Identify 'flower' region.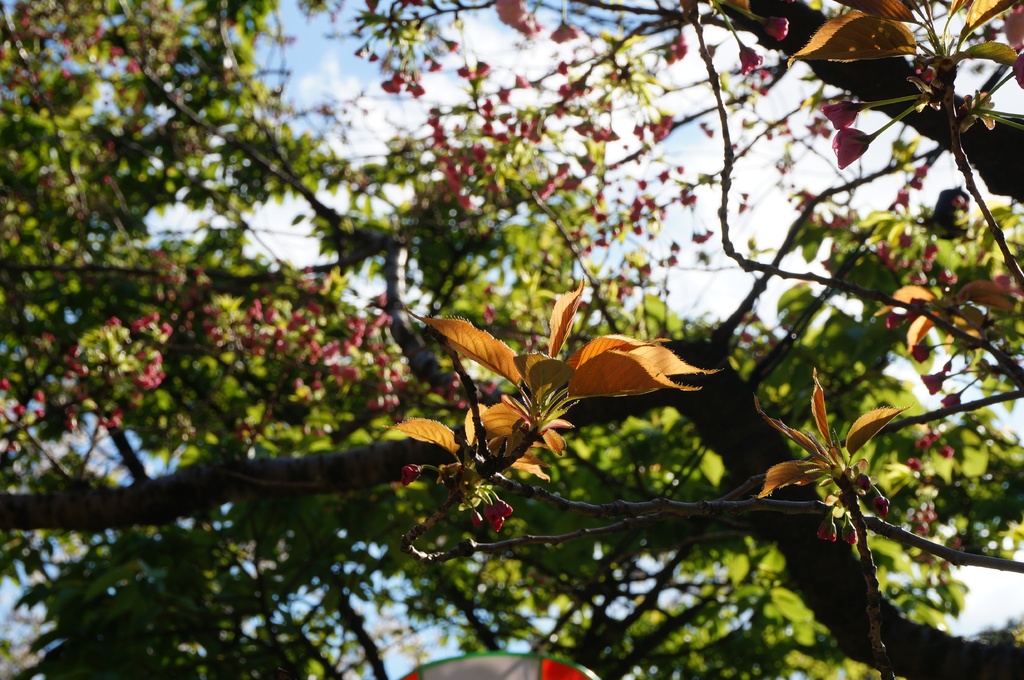
Region: pyautogui.locateOnScreen(824, 101, 850, 129).
